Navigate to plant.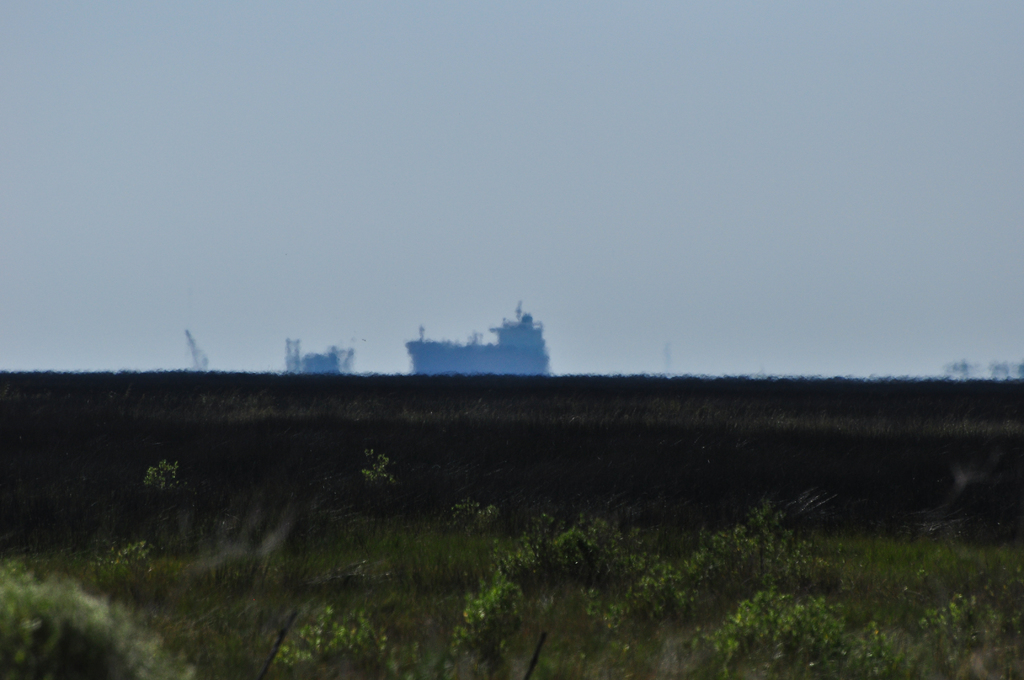
Navigation target: x1=136 y1=454 x2=189 y2=540.
